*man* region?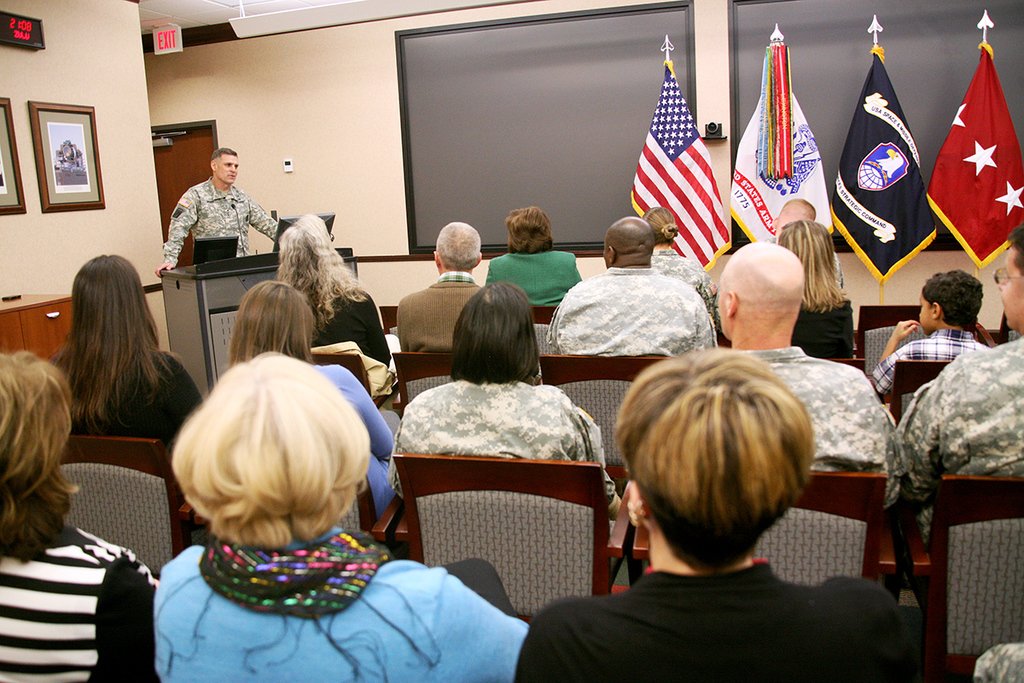
x1=155, y1=152, x2=298, y2=272
